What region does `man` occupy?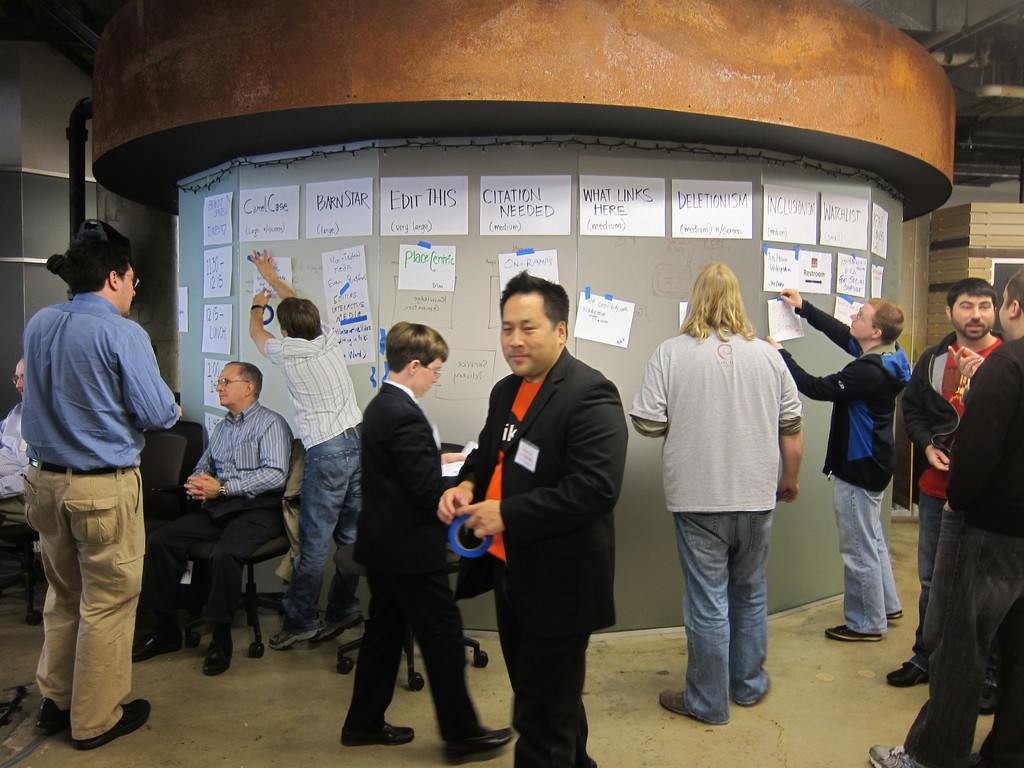
region(334, 326, 510, 767).
